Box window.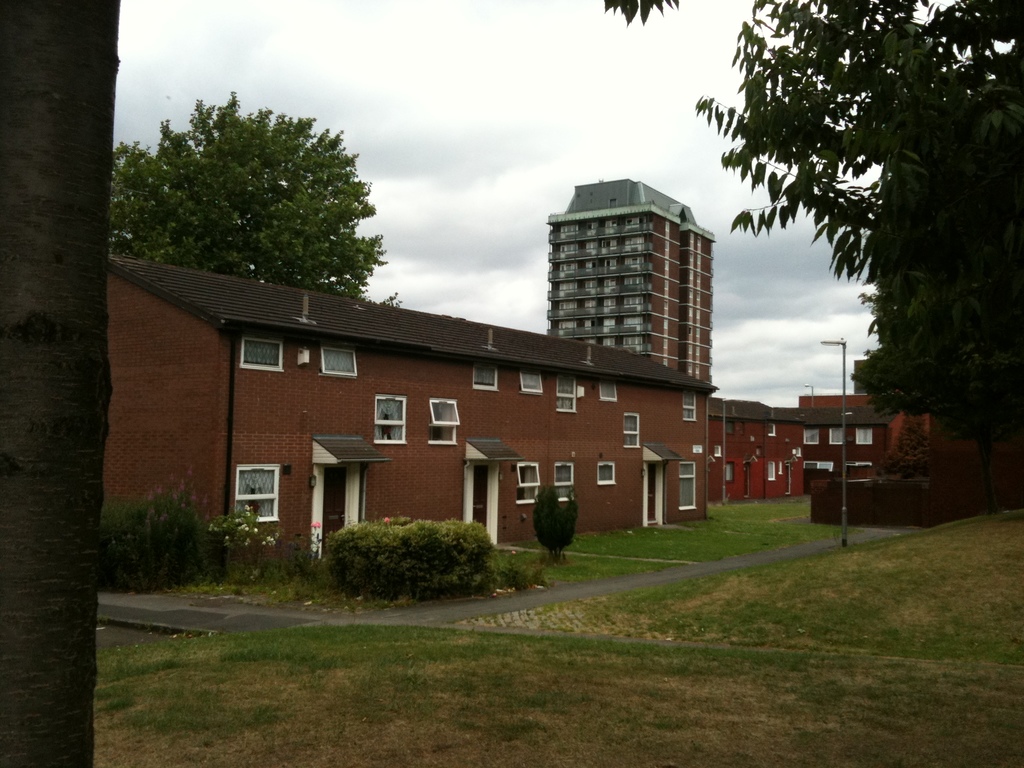
bbox=(800, 427, 821, 445).
